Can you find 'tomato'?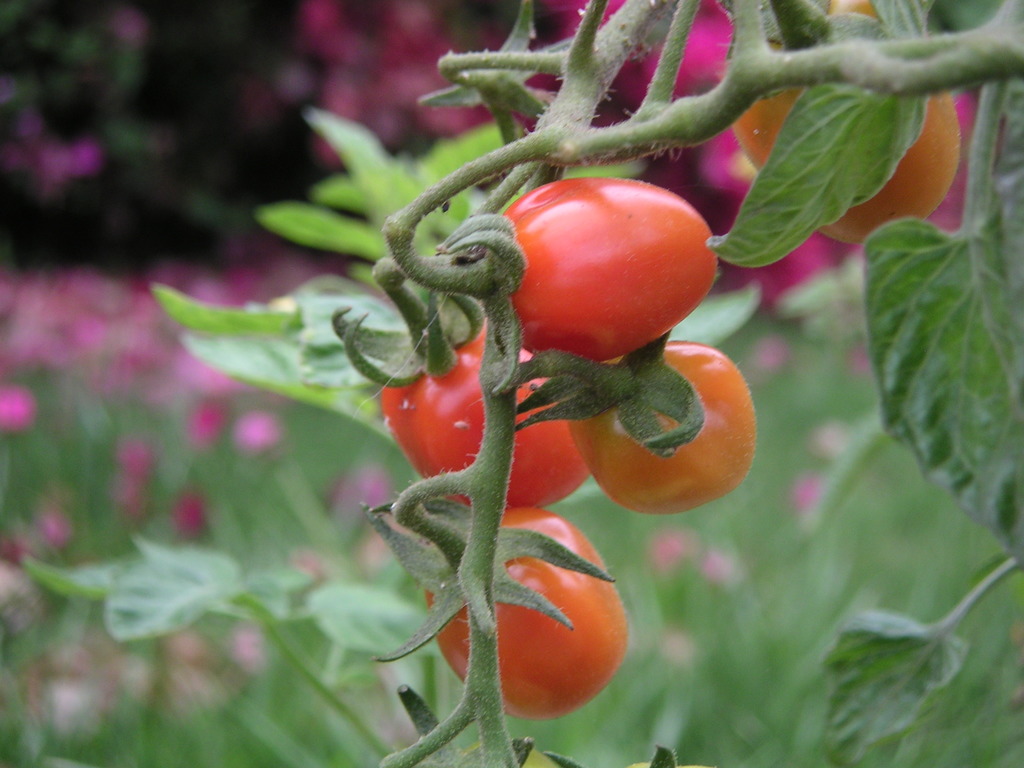
Yes, bounding box: Rect(426, 506, 627, 717).
